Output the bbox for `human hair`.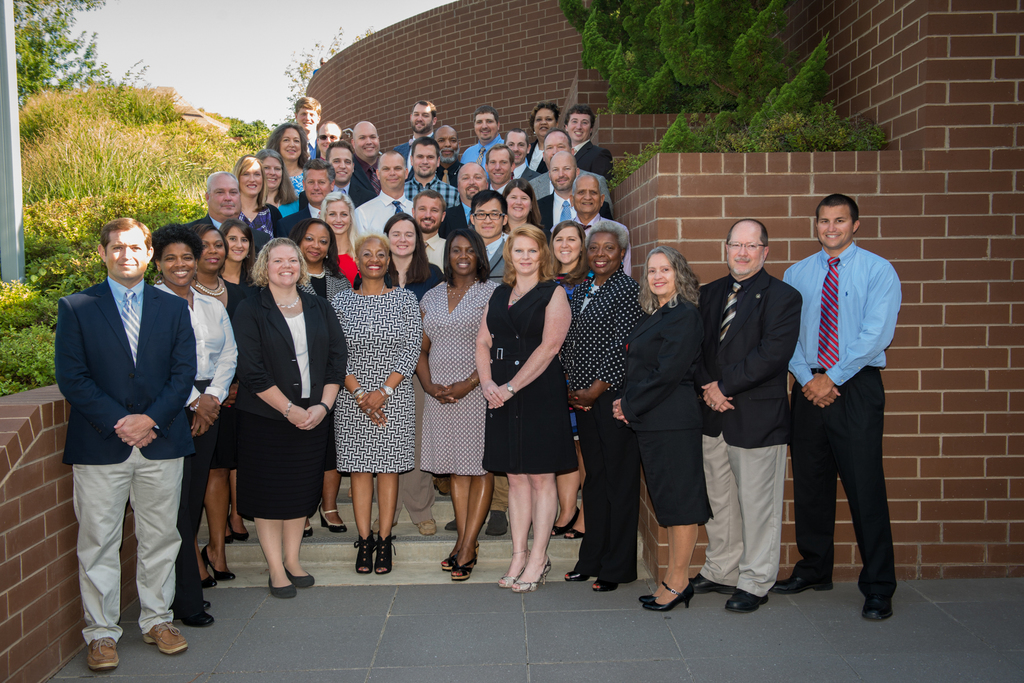
99/216/150/259.
